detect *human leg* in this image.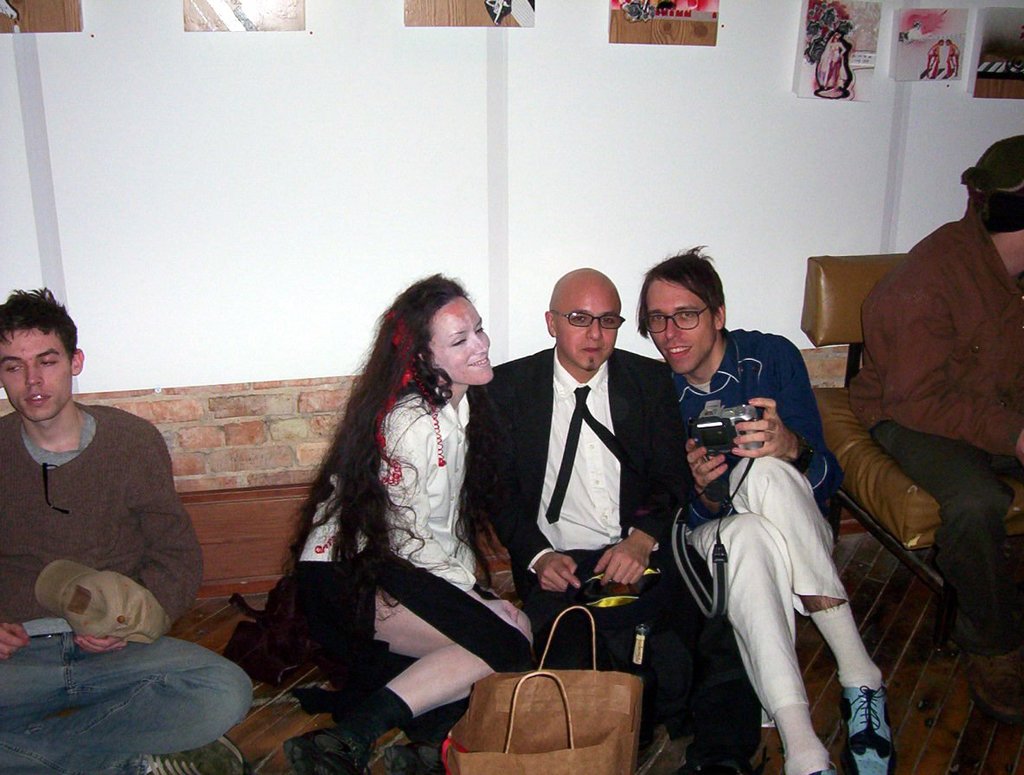
Detection: <region>291, 571, 527, 774</region>.
